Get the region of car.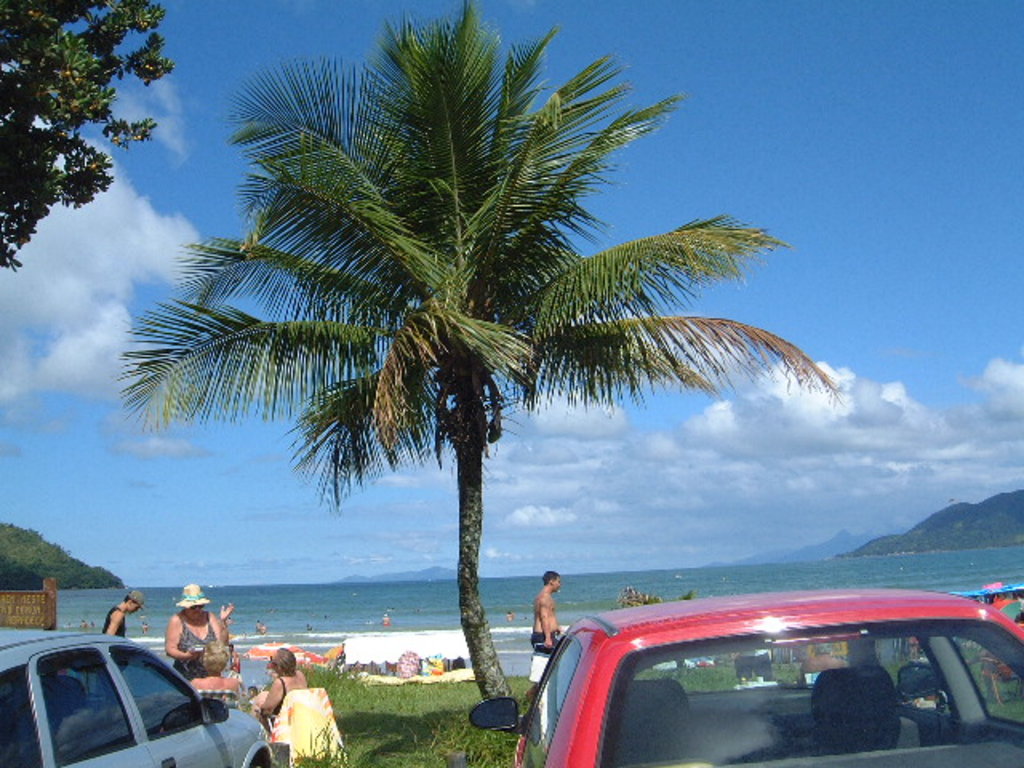
(472, 594, 1021, 766).
